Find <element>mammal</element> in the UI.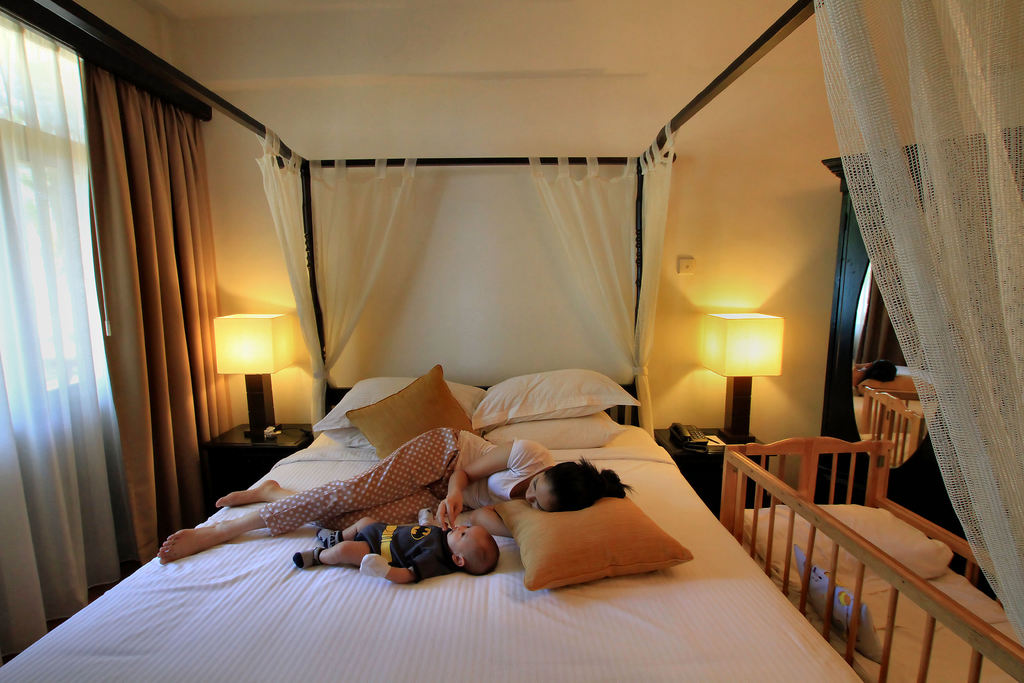
UI element at l=145, t=421, r=627, b=559.
